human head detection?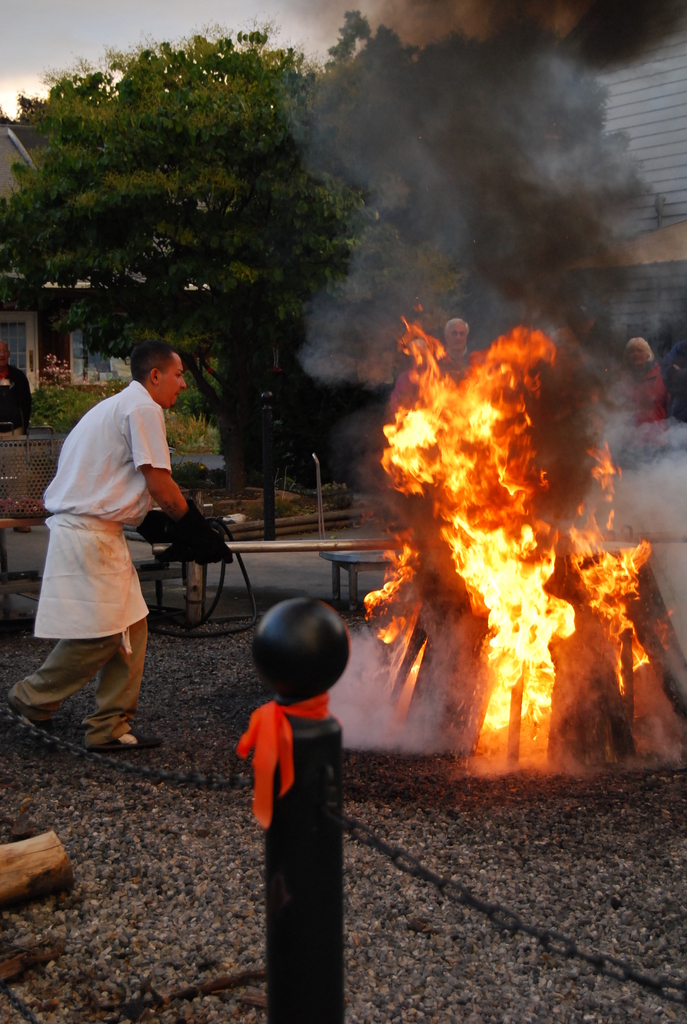
region(626, 335, 654, 369)
